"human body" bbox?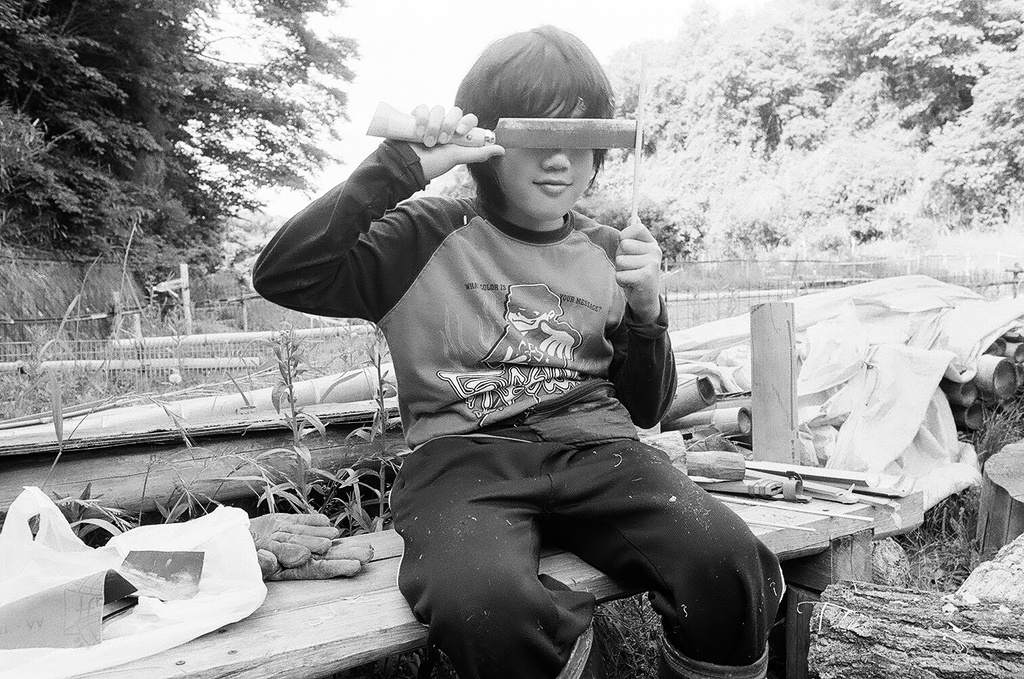
detection(220, 41, 755, 637)
